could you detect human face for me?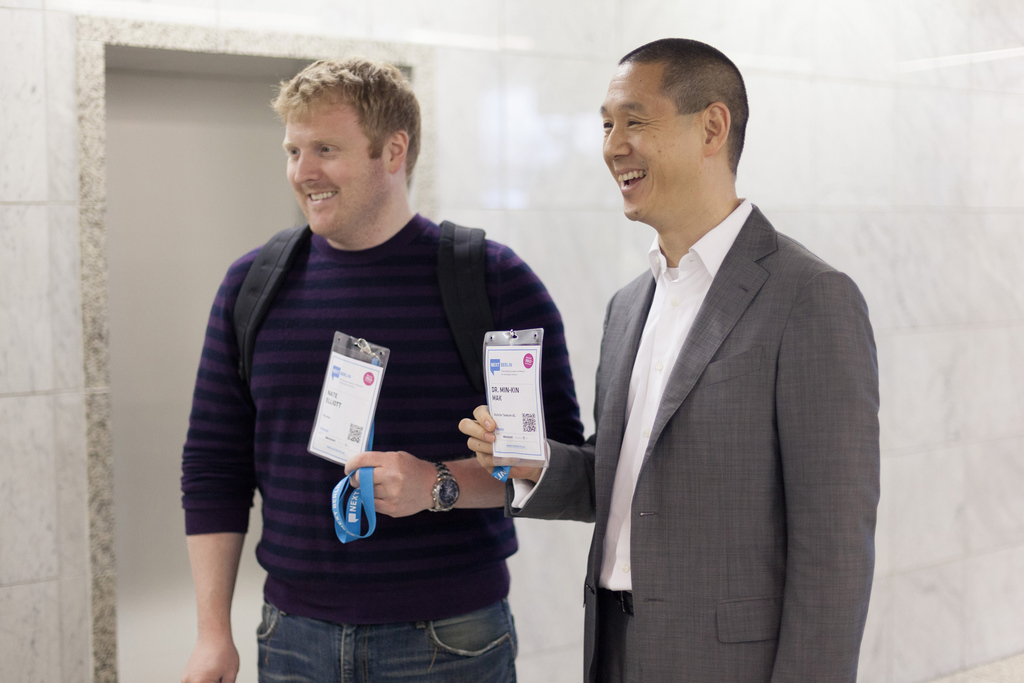
Detection result: 600:67:702:222.
